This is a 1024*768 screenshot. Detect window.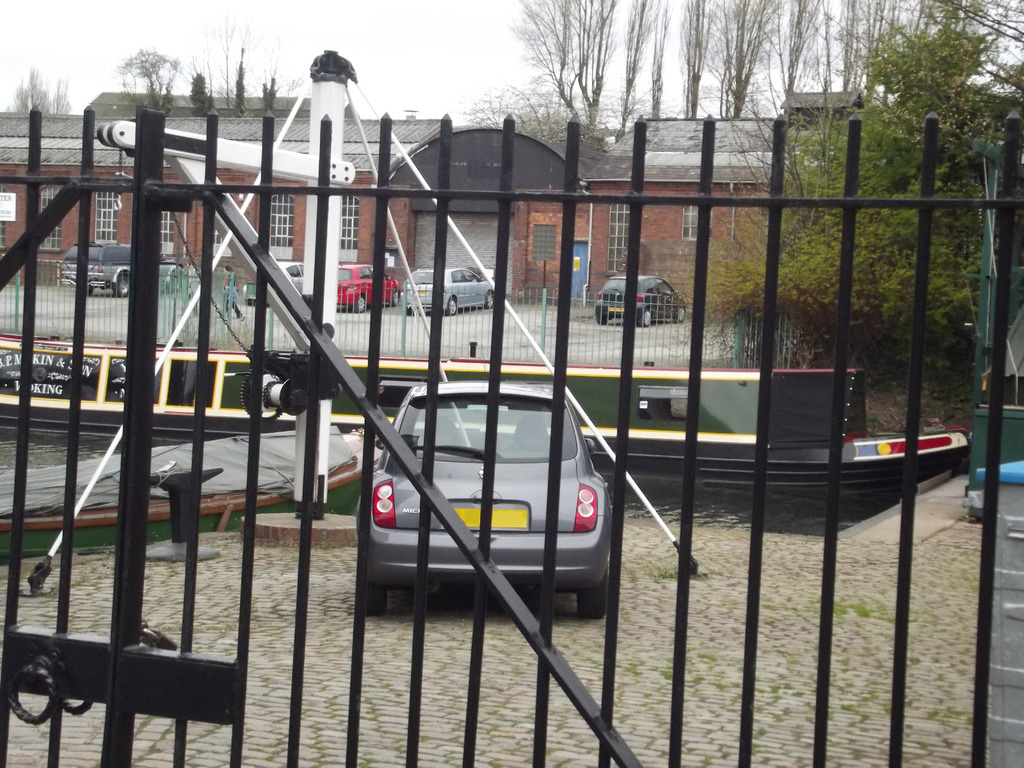
Rect(158, 206, 174, 257).
